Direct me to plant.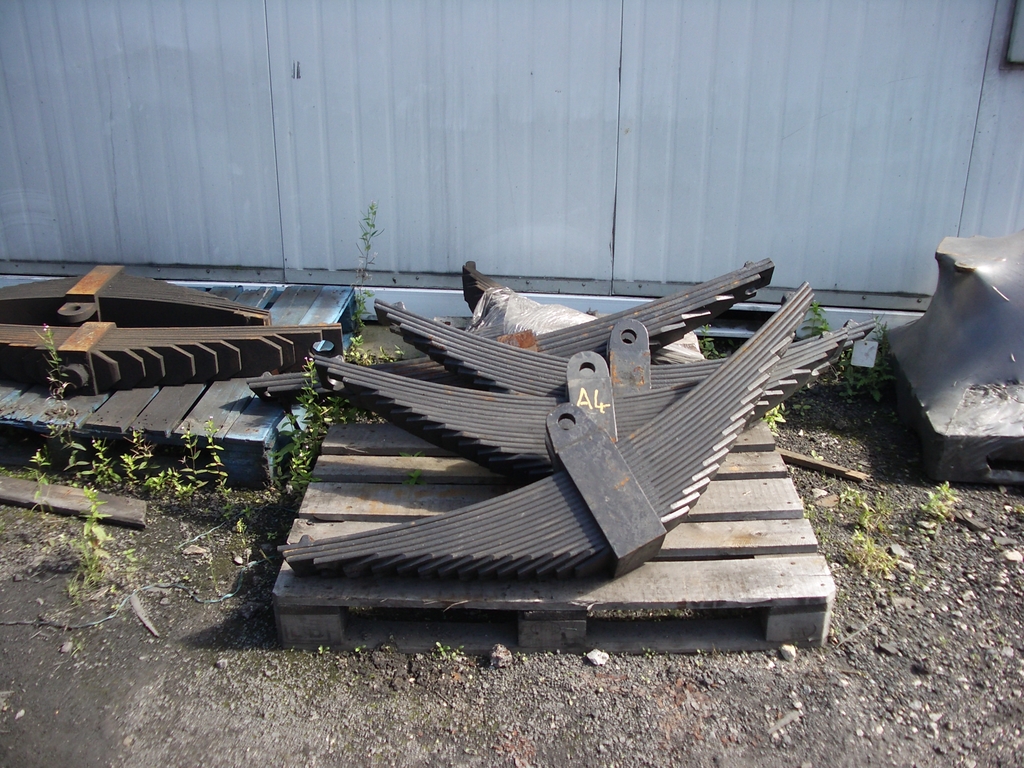
Direction: 1002 505 1023 516.
